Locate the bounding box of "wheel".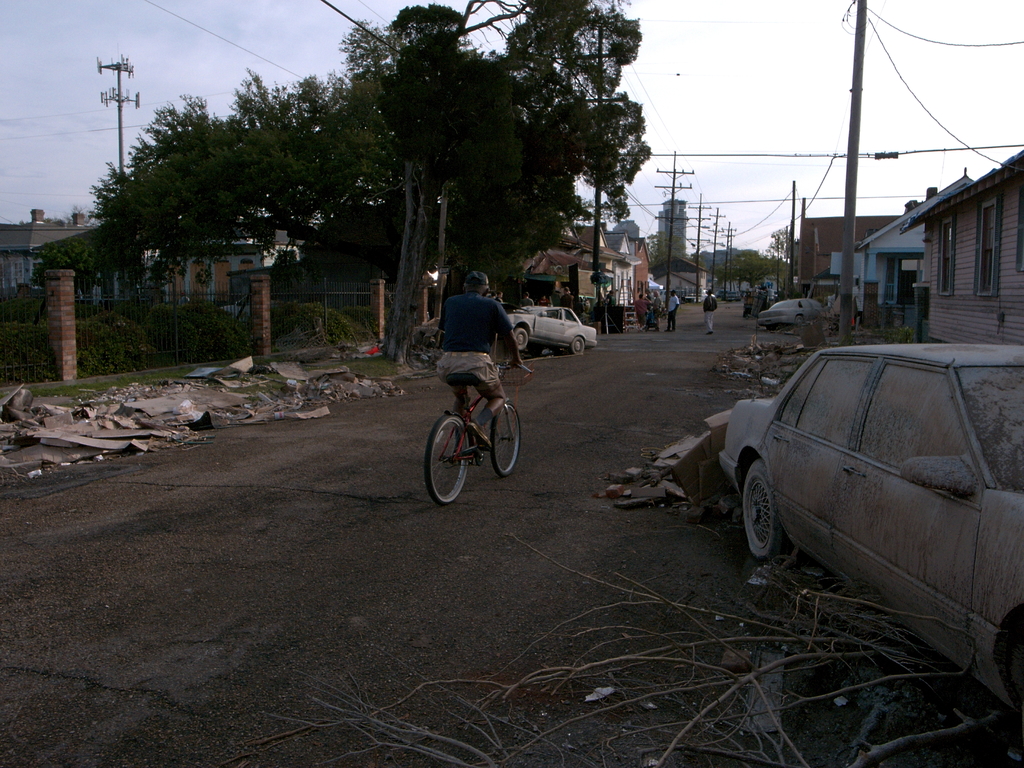
Bounding box: <bbox>510, 321, 531, 349</bbox>.
